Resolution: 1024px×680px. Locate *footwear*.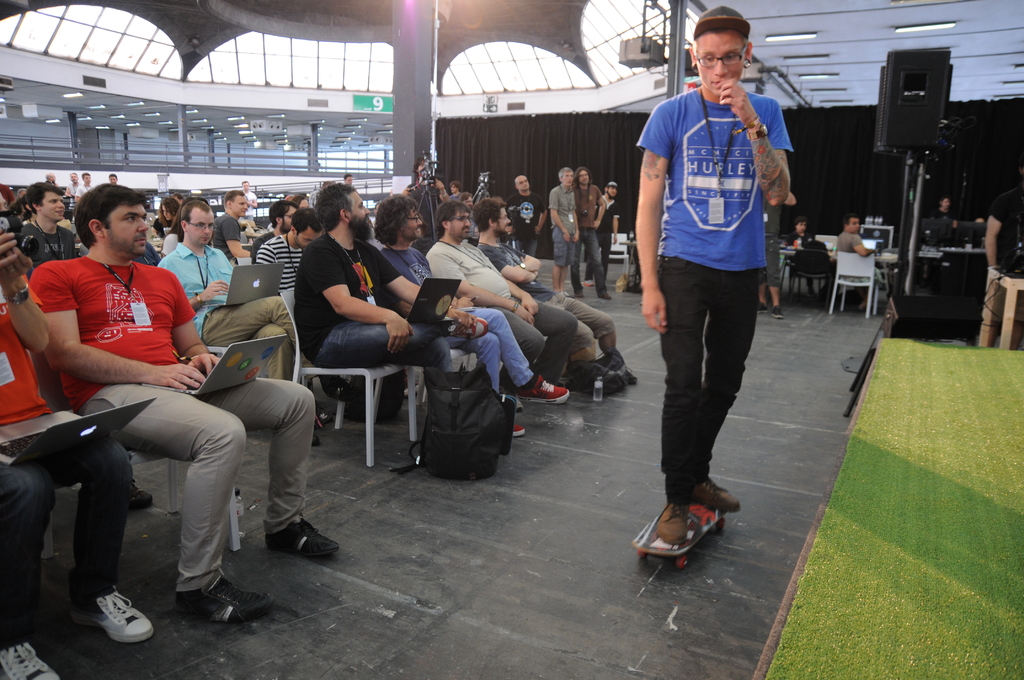
<region>512, 423, 524, 434</region>.
